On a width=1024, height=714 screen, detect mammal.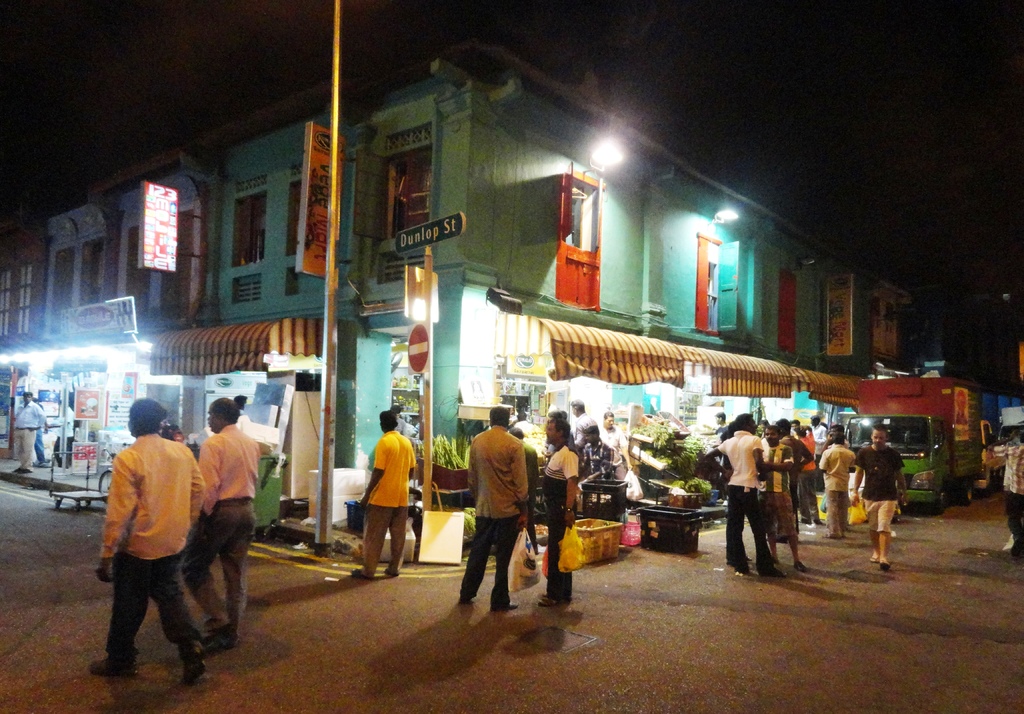
x1=980, y1=428, x2=1023, y2=561.
